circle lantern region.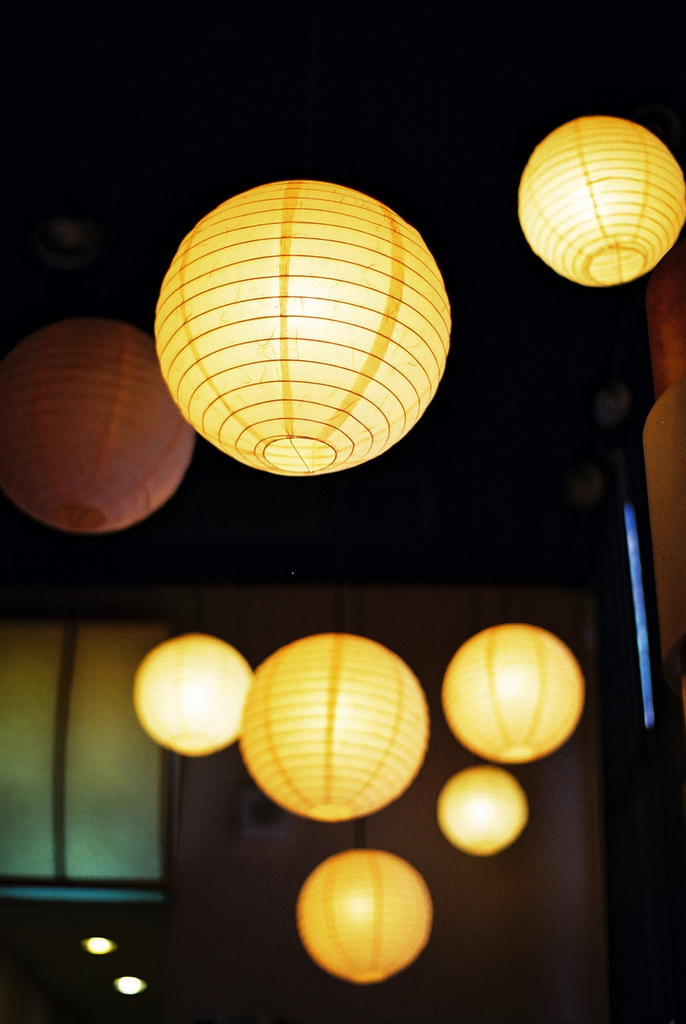
Region: left=437, top=771, right=527, bottom=853.
